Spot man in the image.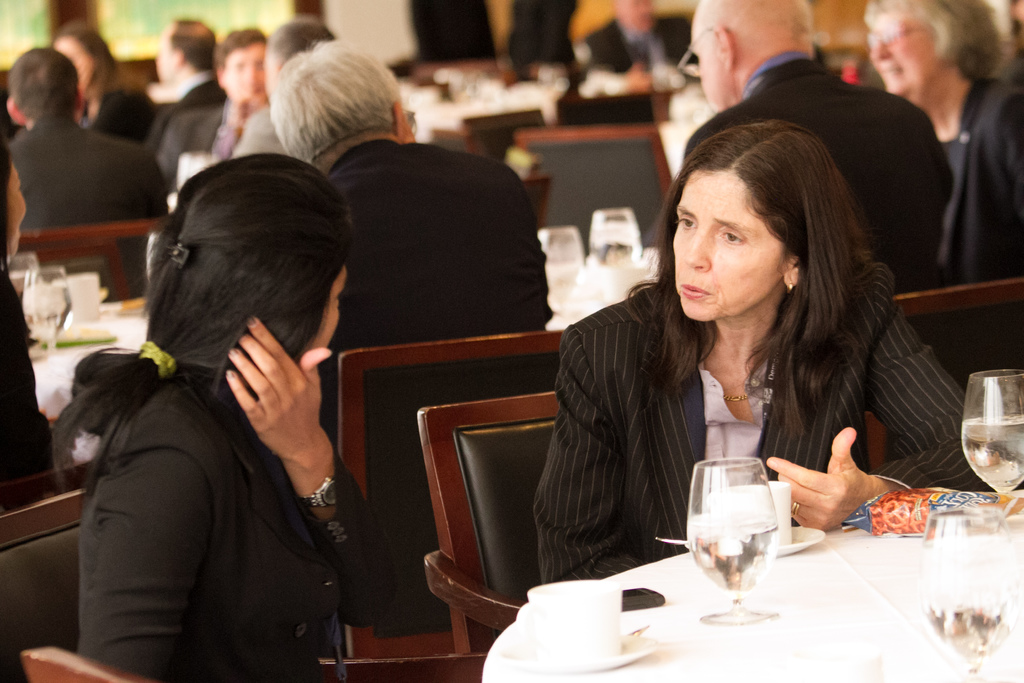
man found at [574, 0, 708, 101].
